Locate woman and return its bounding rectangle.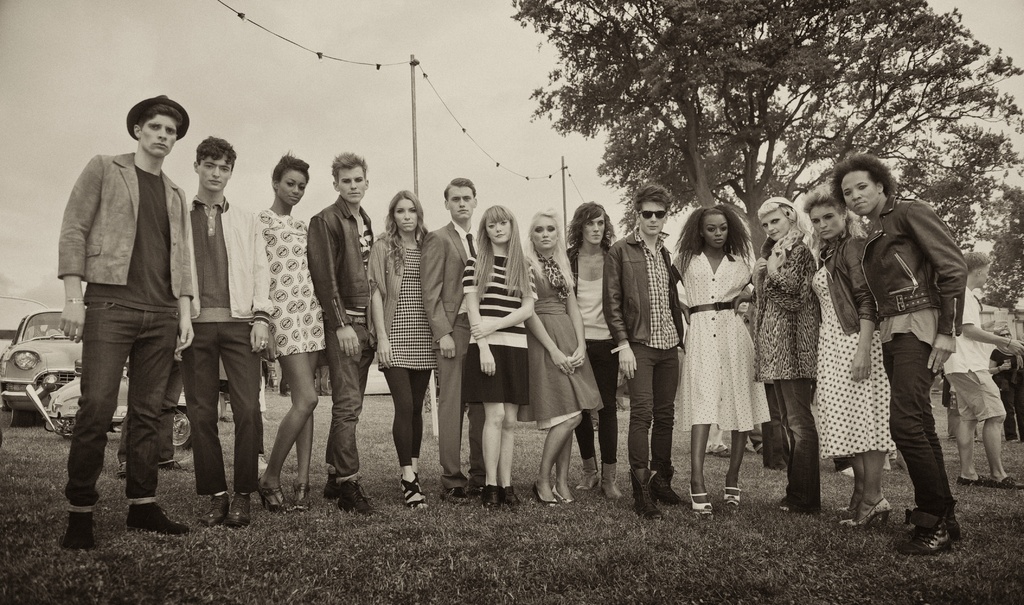
pyautogui.locateOnScreen(260, 157, 316, 517).
